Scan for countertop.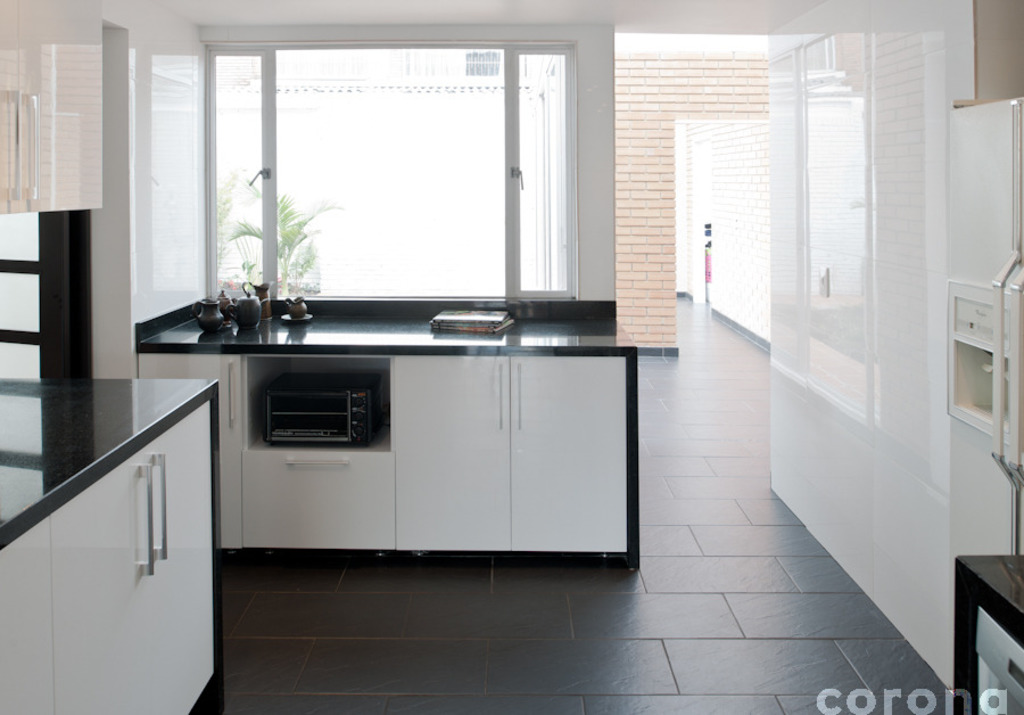
Scan result: 0:371:224:714.
